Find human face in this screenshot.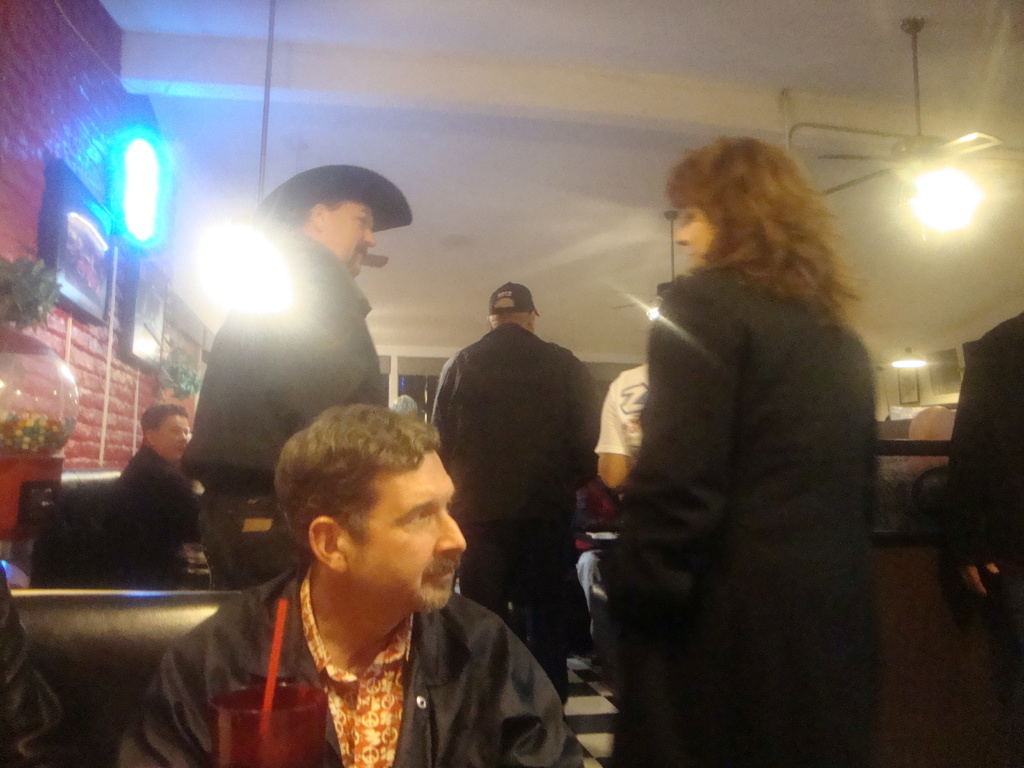
The bounding box for human face is <box>155,412,187,460</box>.
